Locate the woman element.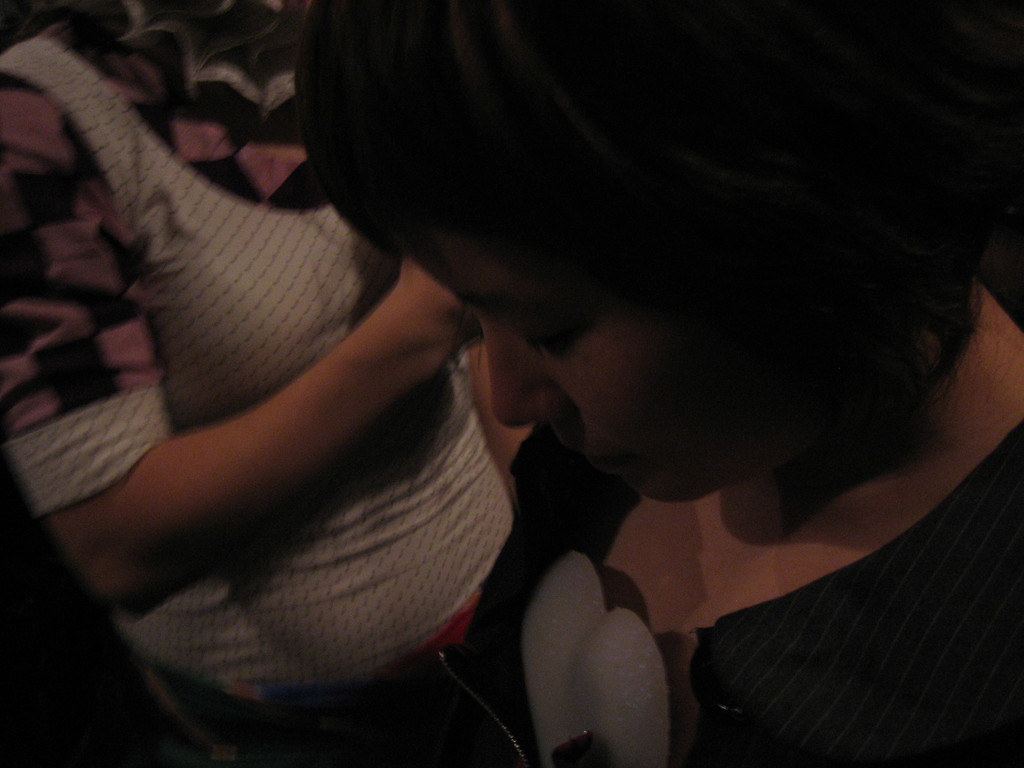
Element bbox: left=0, top=0, right=514, bottom=767.
